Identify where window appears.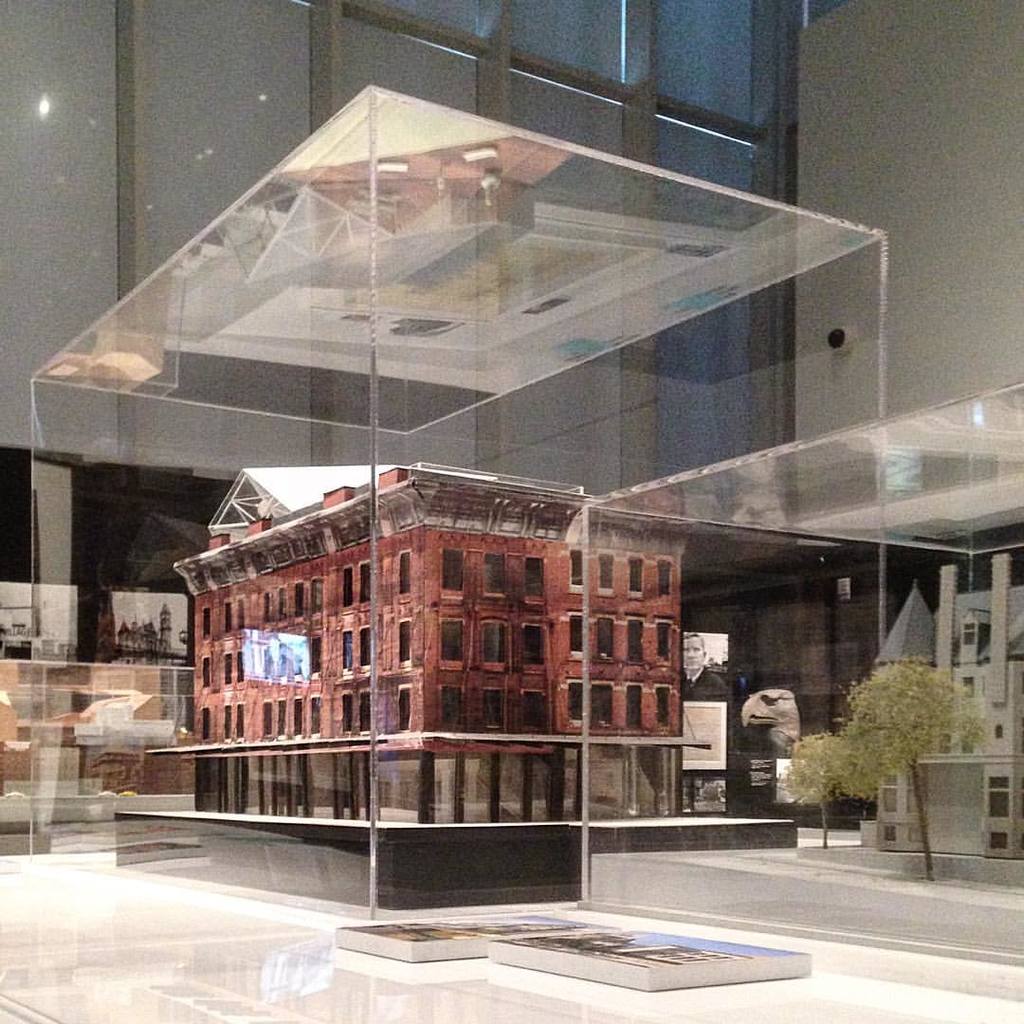
Appears at left=396, top=547, right=413, bottom=594.
